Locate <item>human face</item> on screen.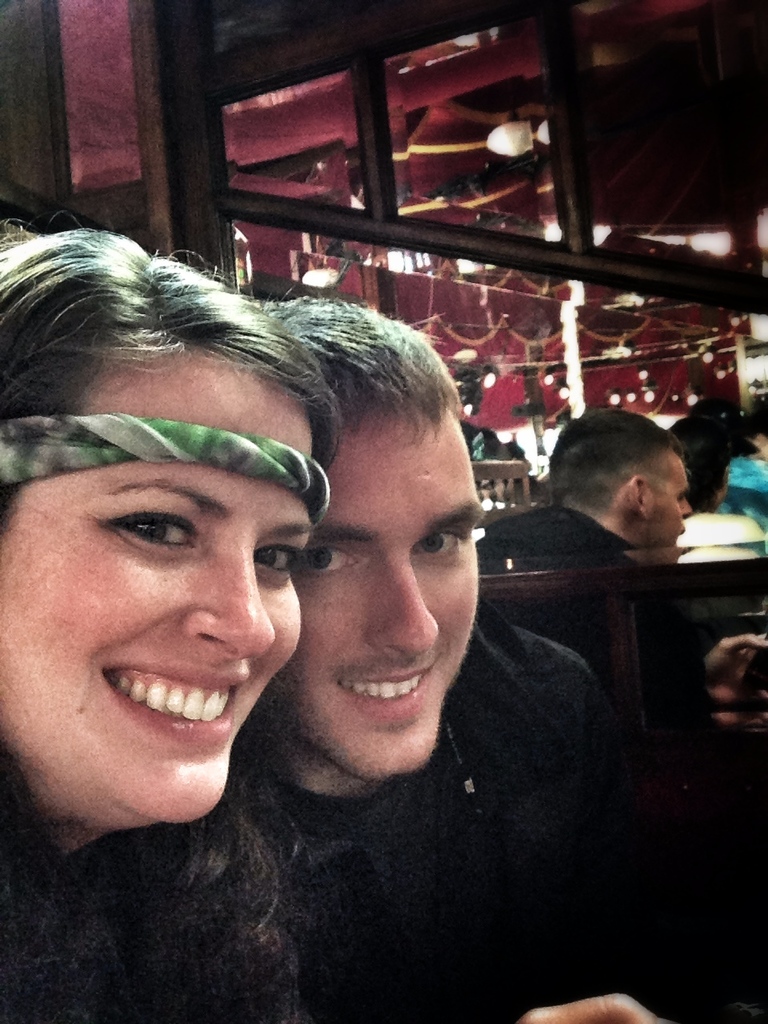
On screen at (left=0, top=350, right=304, bottom=826).
